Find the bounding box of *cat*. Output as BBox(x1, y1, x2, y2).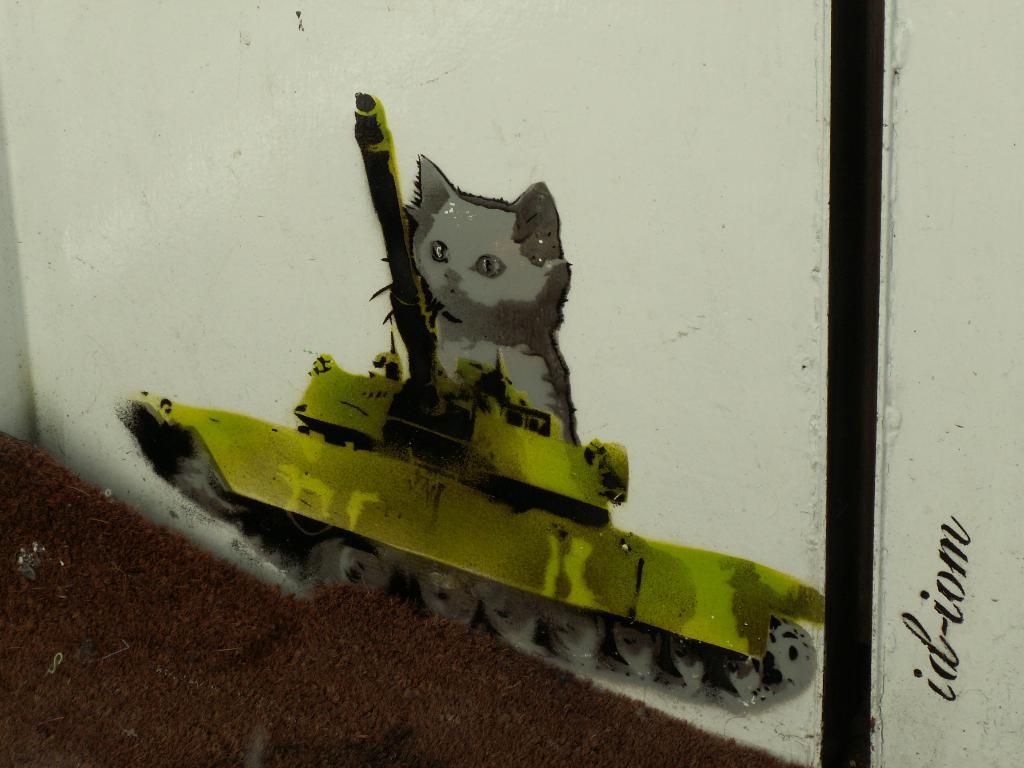
BBox(402, 154, 578, 444).
